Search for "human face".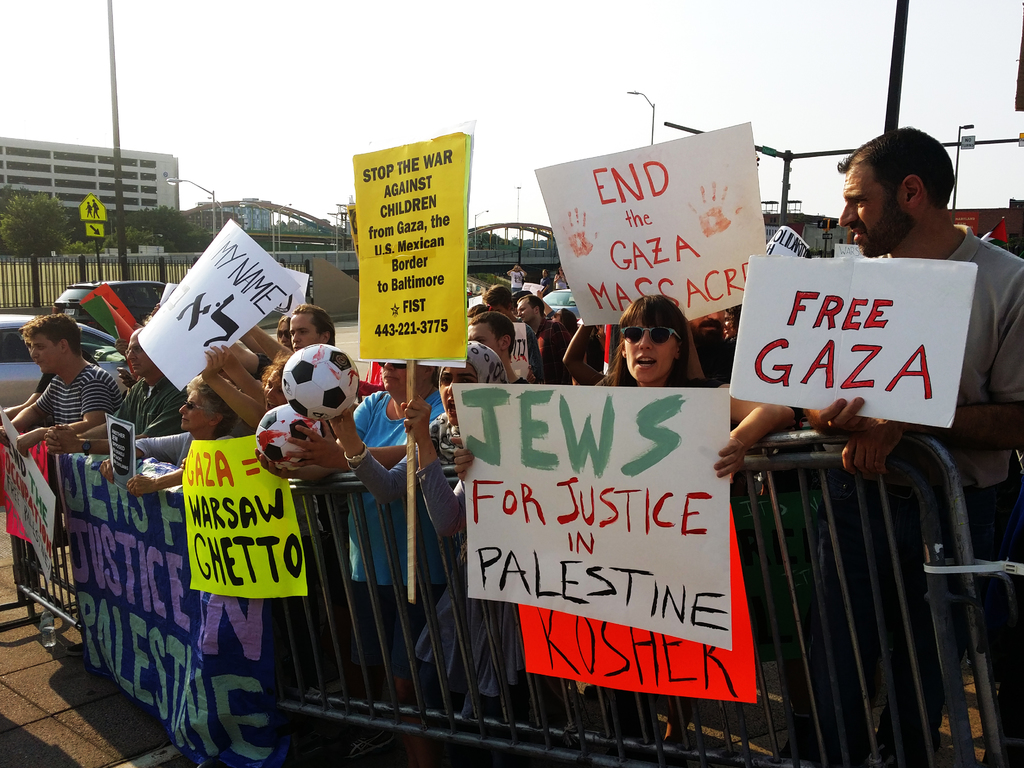
Found at bbox=(540, 268, 548, 279).
